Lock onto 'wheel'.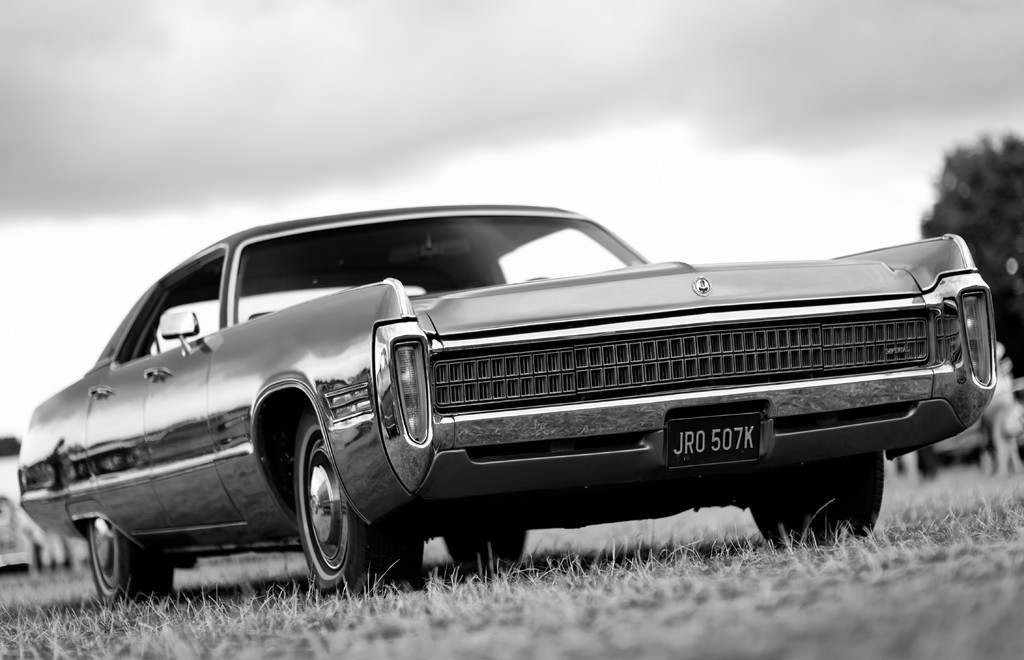
Locked: (left=90, top=519, right=173, bottom=601).
